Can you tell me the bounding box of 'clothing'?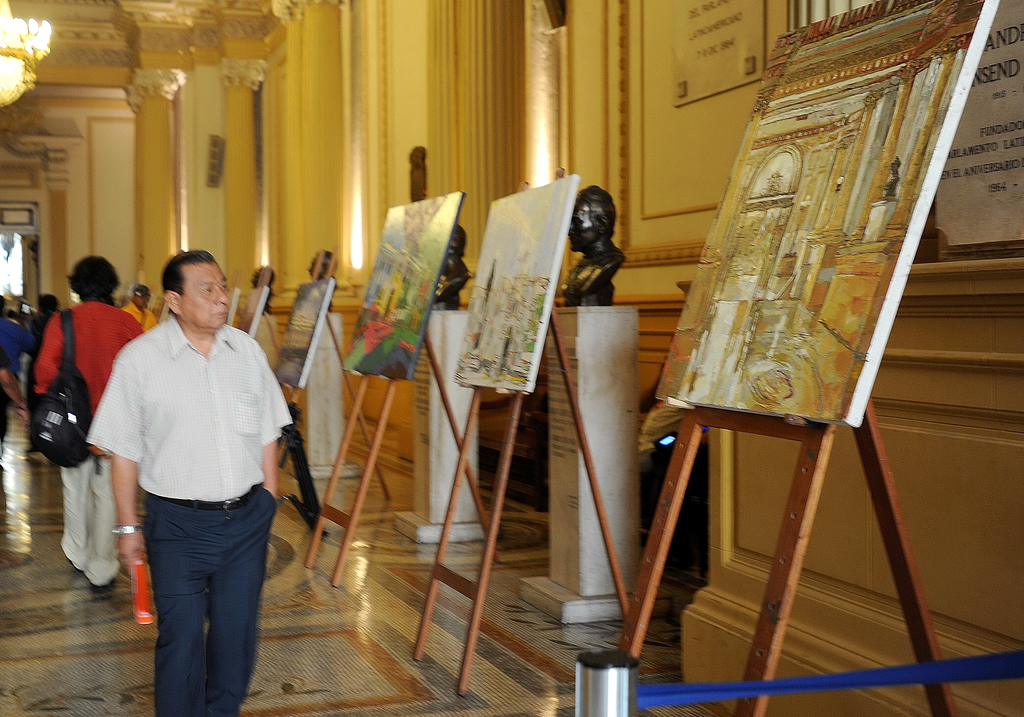
bbox(3, 319, 35, 367).
